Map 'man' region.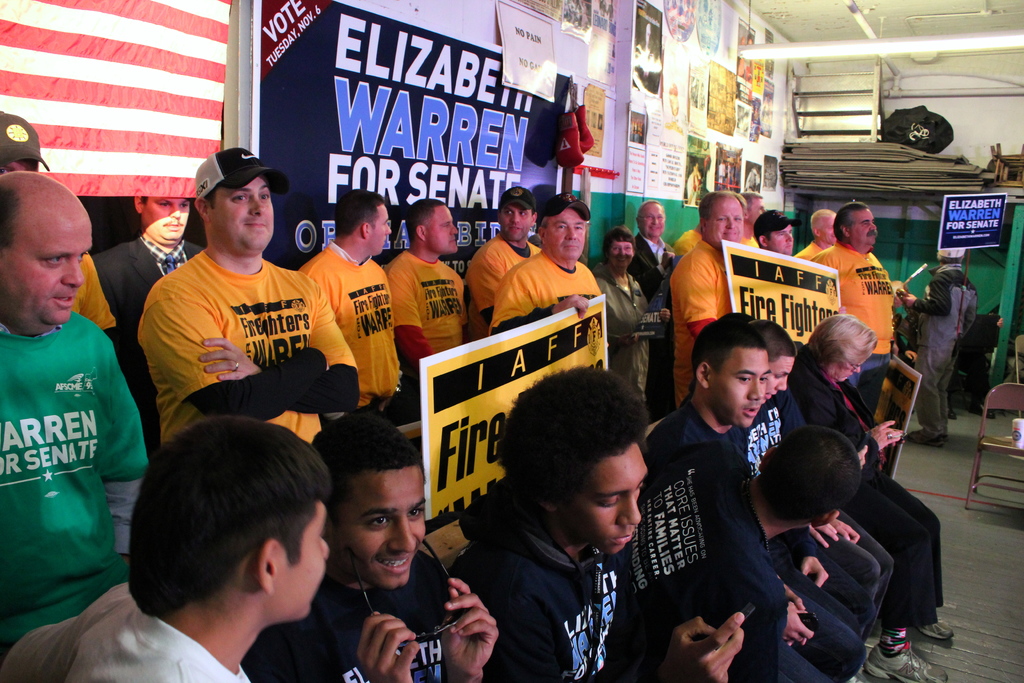
Mapped to rect(0, 110, 119, 328).
